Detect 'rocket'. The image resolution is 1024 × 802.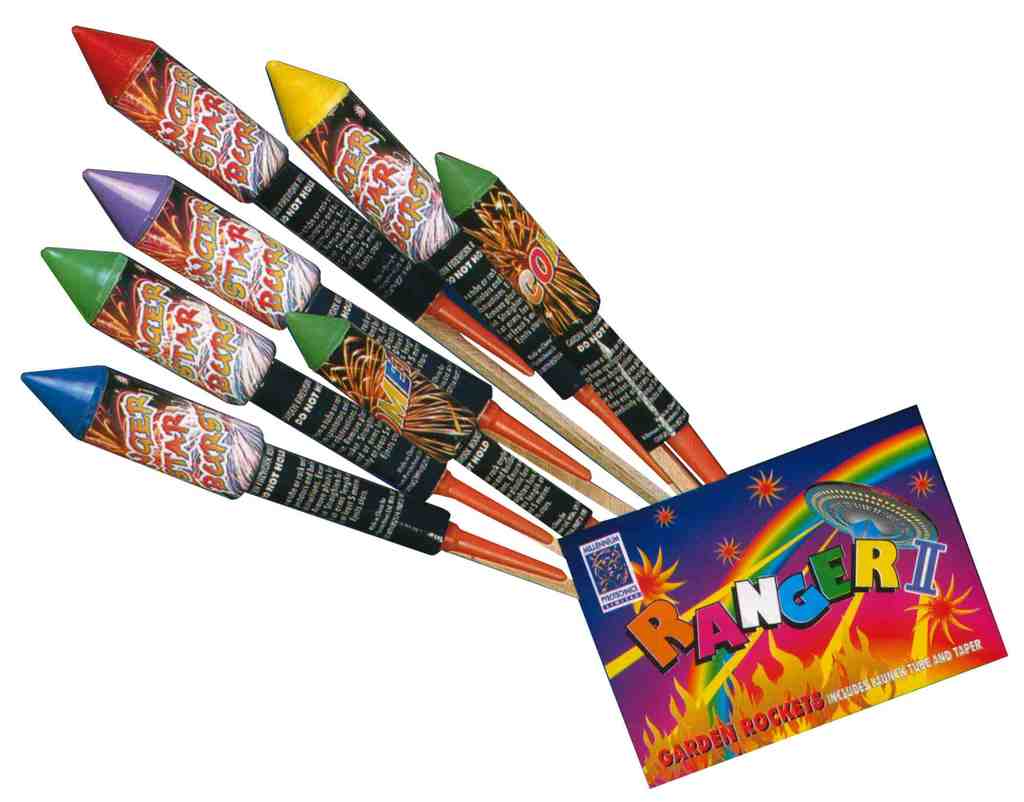
box(75, 28, 664, 508).
